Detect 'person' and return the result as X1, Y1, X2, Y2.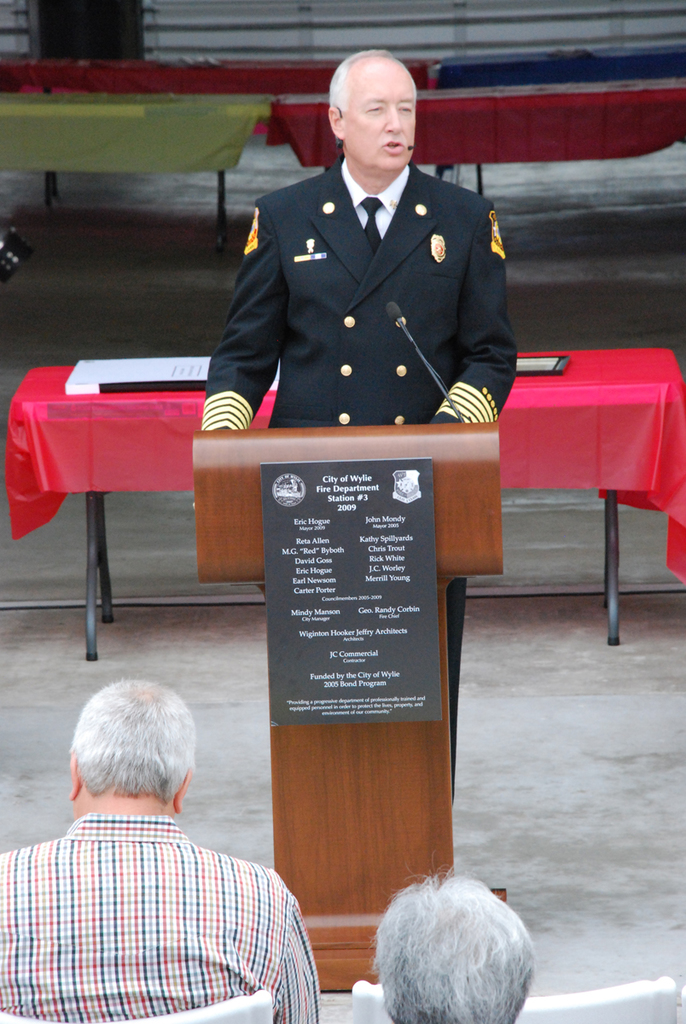
368, 863, 535, 1023.
